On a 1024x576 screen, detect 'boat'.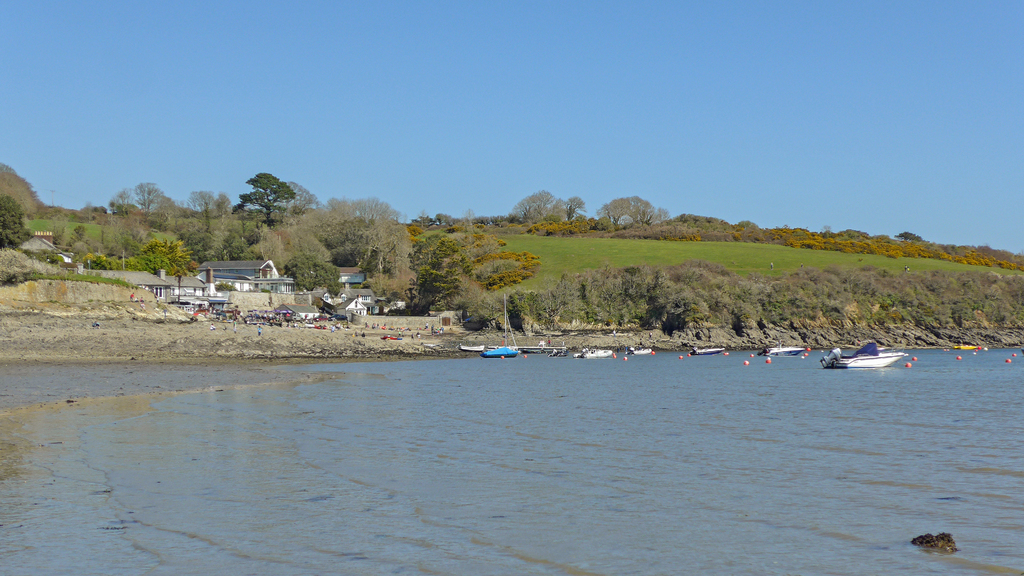
x1=961 y1=338 x2=982 y2=350.
